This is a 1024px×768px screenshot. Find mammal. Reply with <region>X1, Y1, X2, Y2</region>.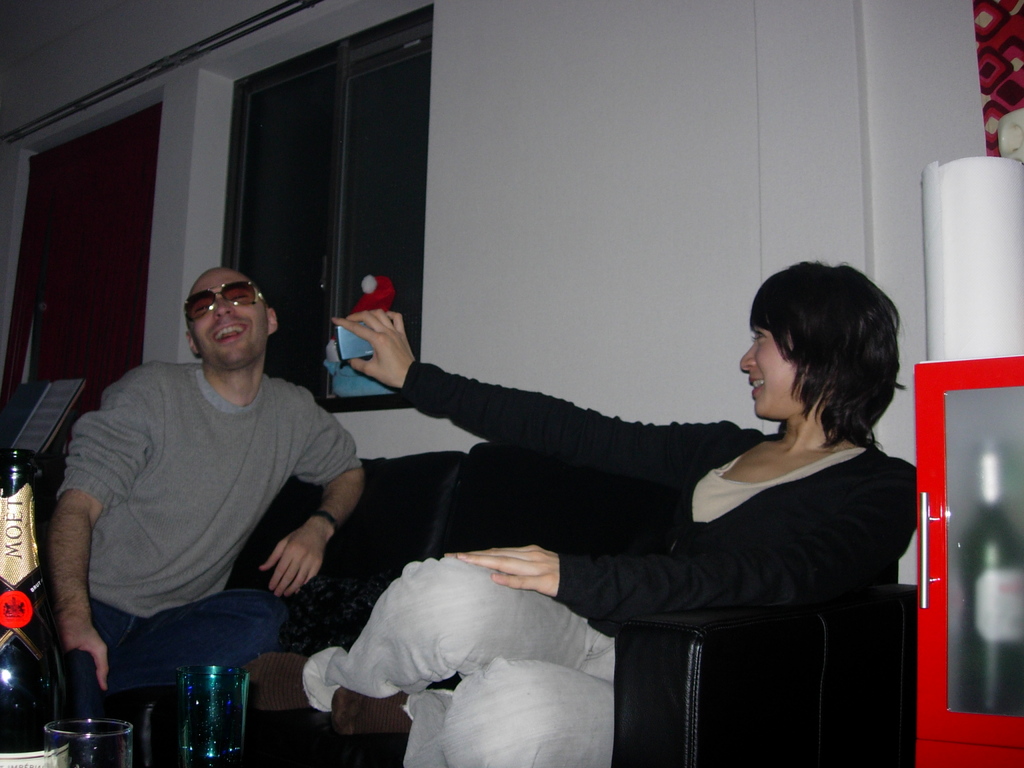
<region>45, 269, 367, 715</region>.
